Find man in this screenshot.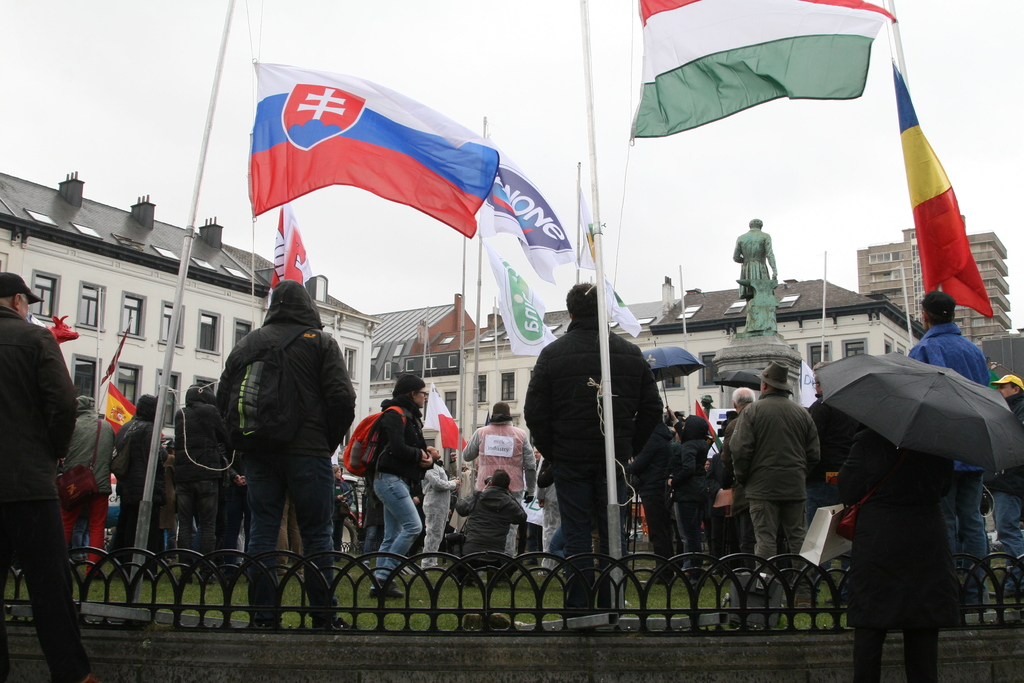
The bounding box for man is {"x1": 729, "y1": 359, "x2": 820, "y2": 609}.
